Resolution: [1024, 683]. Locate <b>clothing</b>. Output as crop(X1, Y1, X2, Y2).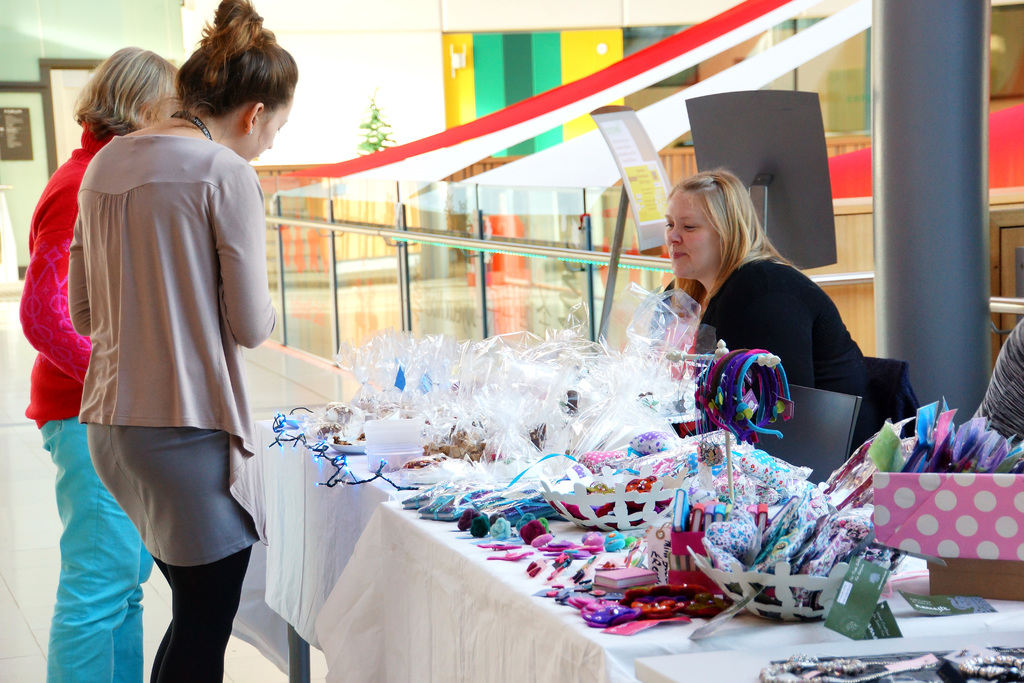
crop(645, 261, 888, 449).
